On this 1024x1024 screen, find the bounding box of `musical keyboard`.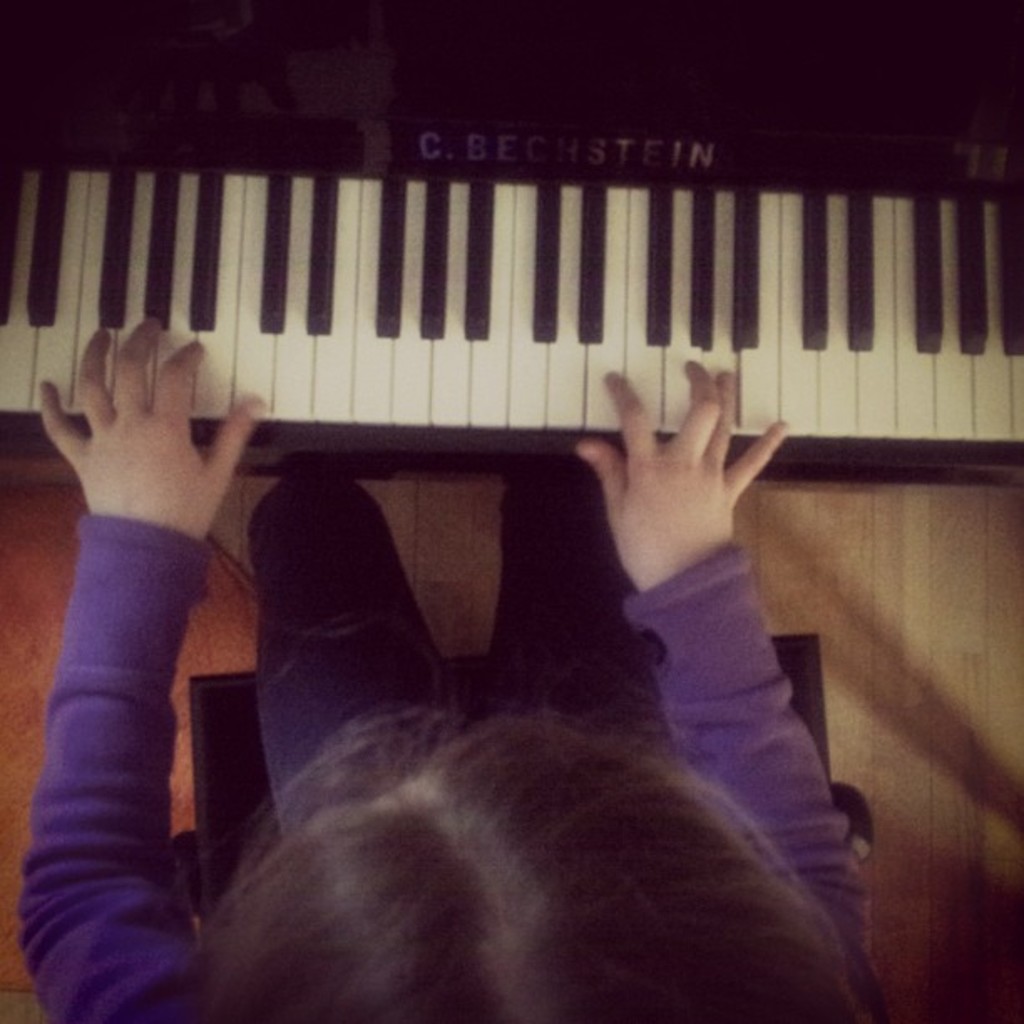
Bounding box: rect(0, 0, 1022, 489).
